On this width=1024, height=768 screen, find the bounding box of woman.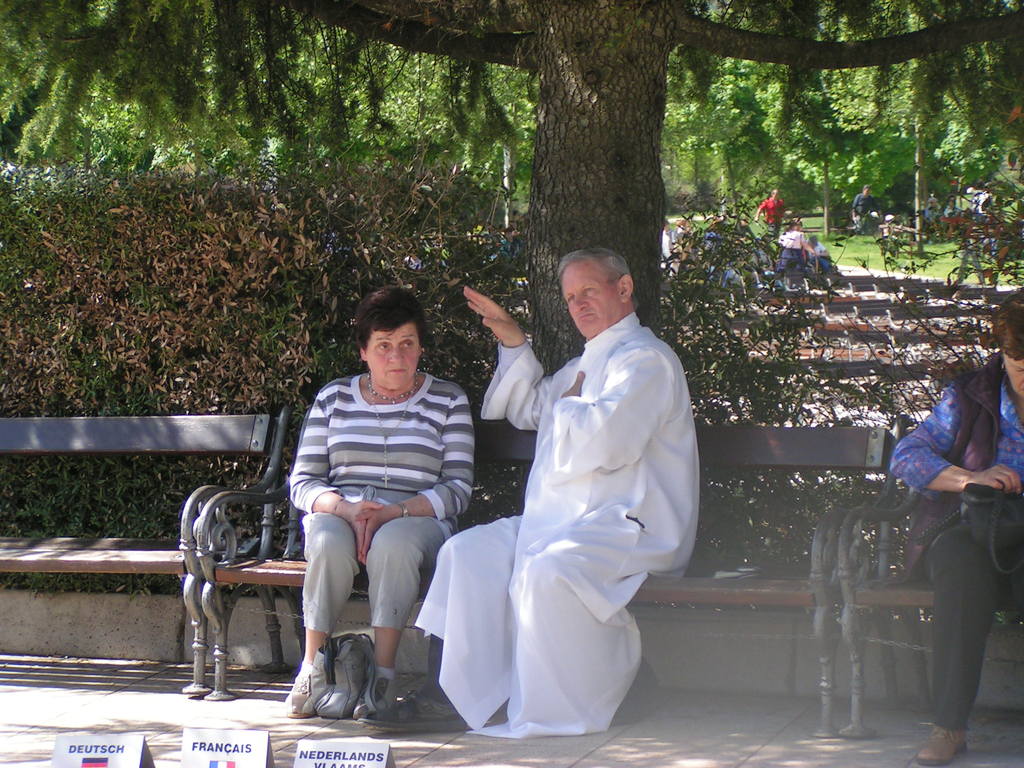
Bounding box: x1=890, y1=291, x2=1023, y2=765.
